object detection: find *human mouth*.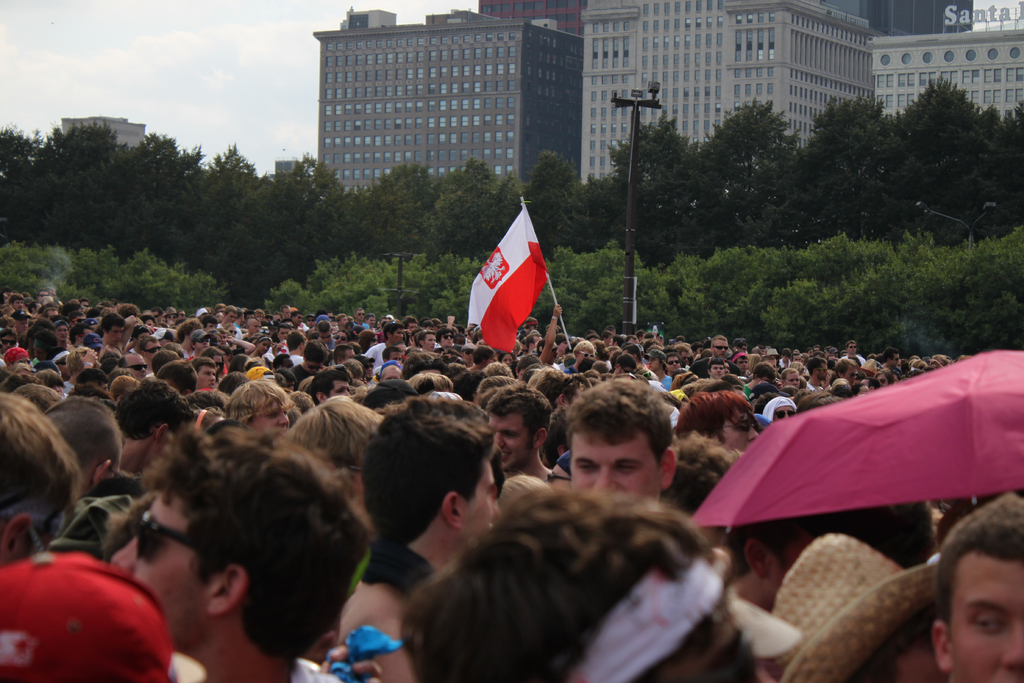
Rect(685, 360, 689, 364).
